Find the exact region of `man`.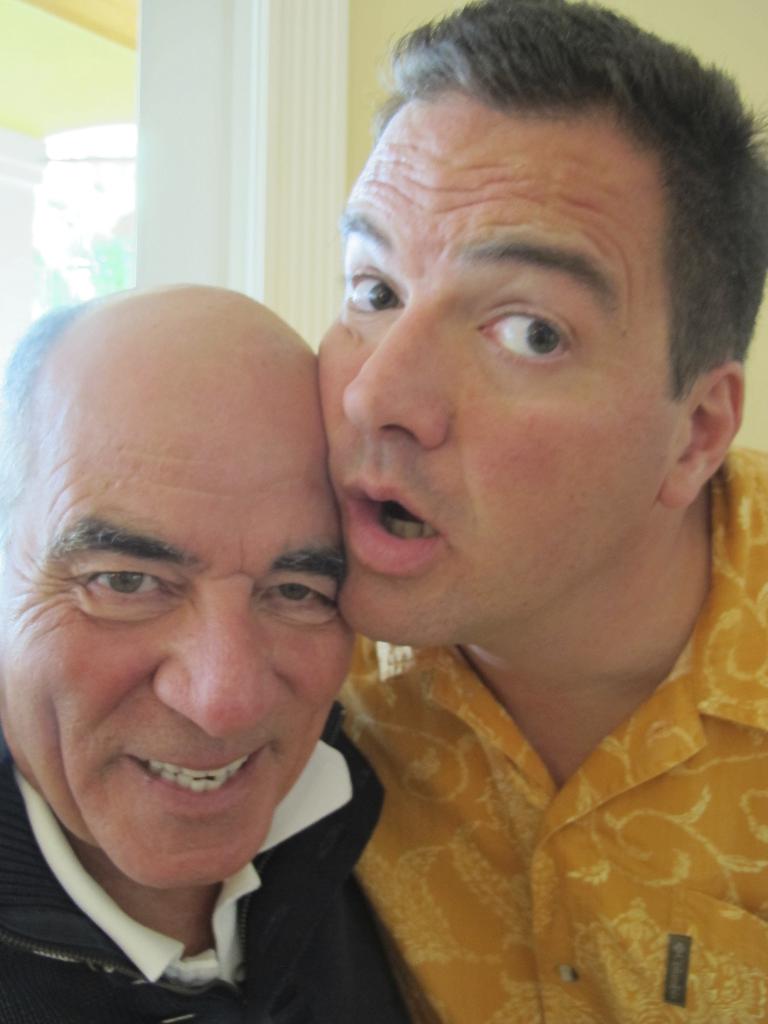
Exact region: {"left": 202, "top": 34, "right": 767, "bottom": 1023}.
